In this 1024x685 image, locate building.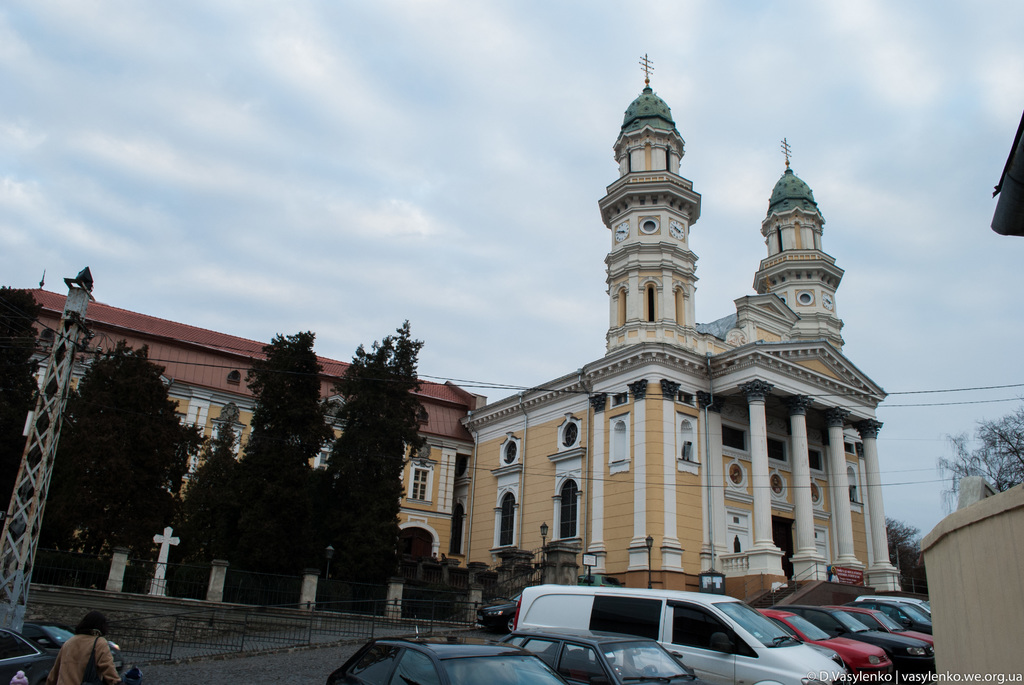
Bounding box: [x1=0, y1=47, x2=899, y2=629].
